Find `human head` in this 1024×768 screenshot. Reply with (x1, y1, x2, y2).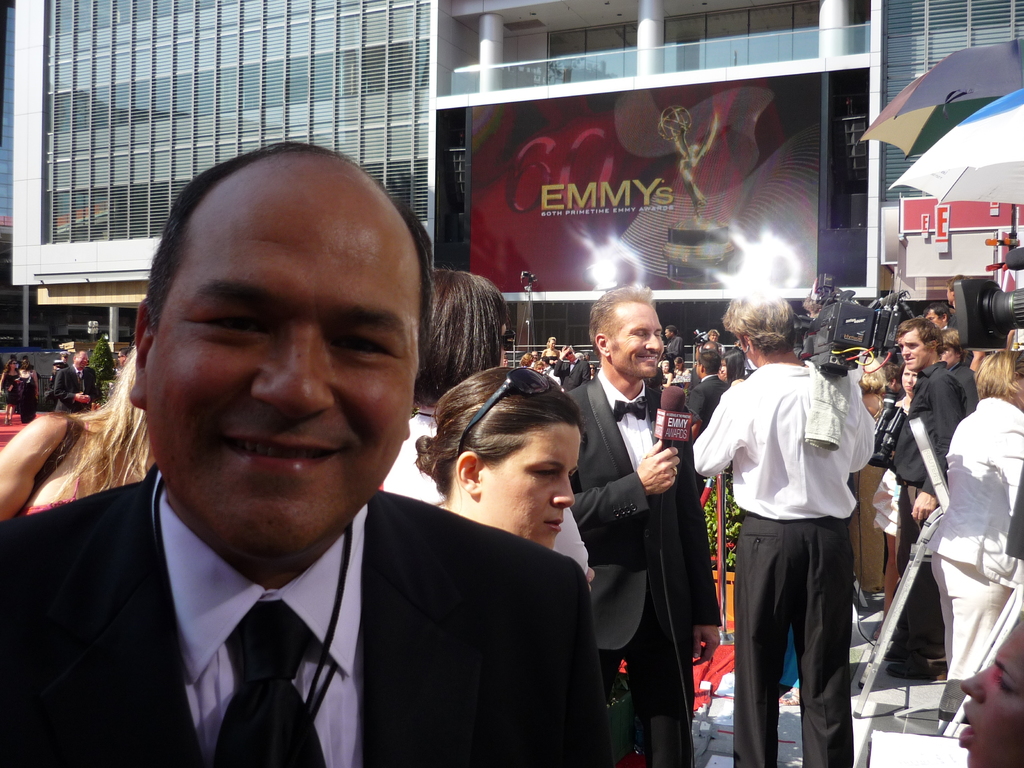
(594, 289, 669, 381).
